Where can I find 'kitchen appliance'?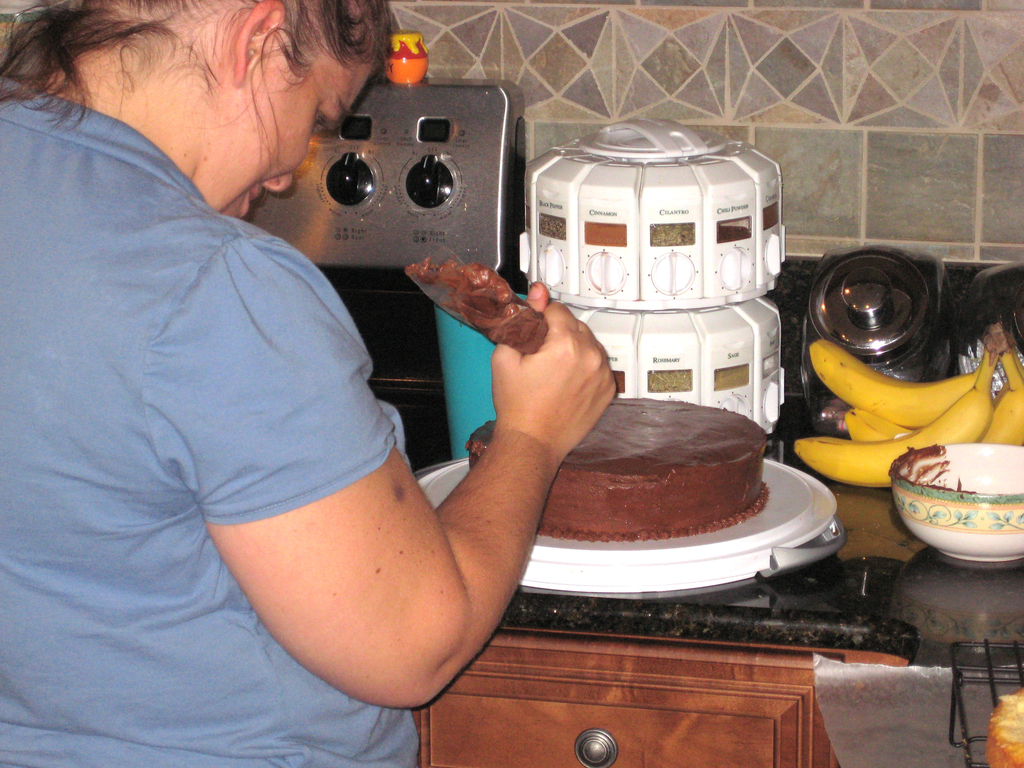
You can find it at pyautogui.locateOnScreen(518, 108, 792, 439).
